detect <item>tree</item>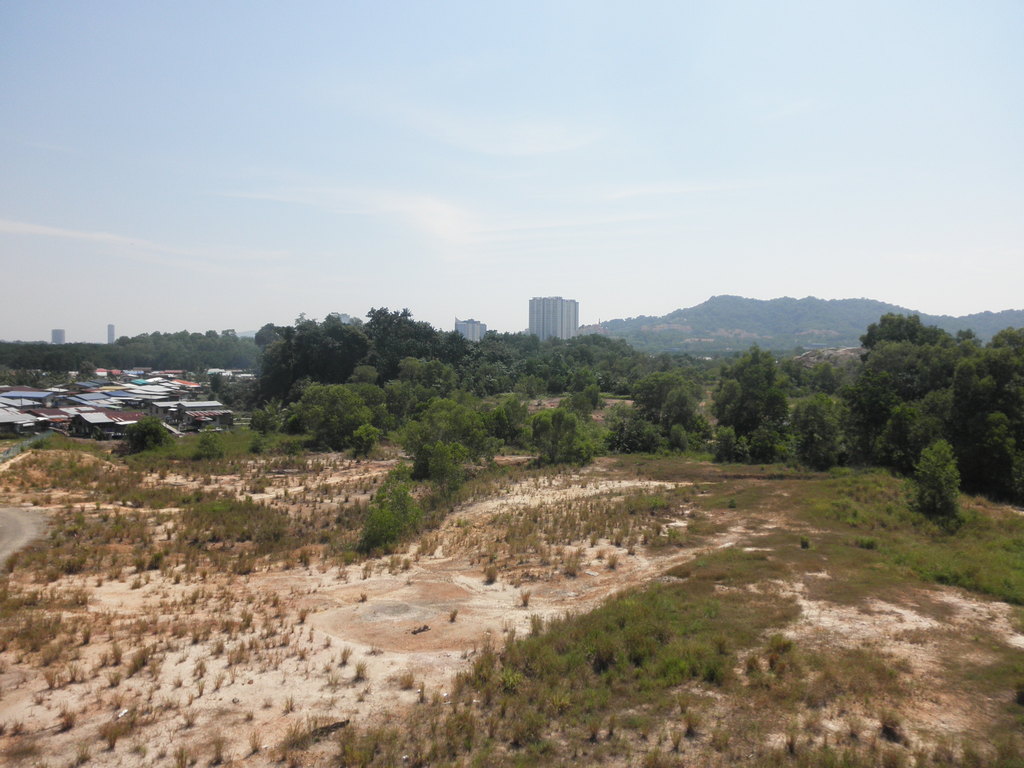
[356, 461, 425, 555]
